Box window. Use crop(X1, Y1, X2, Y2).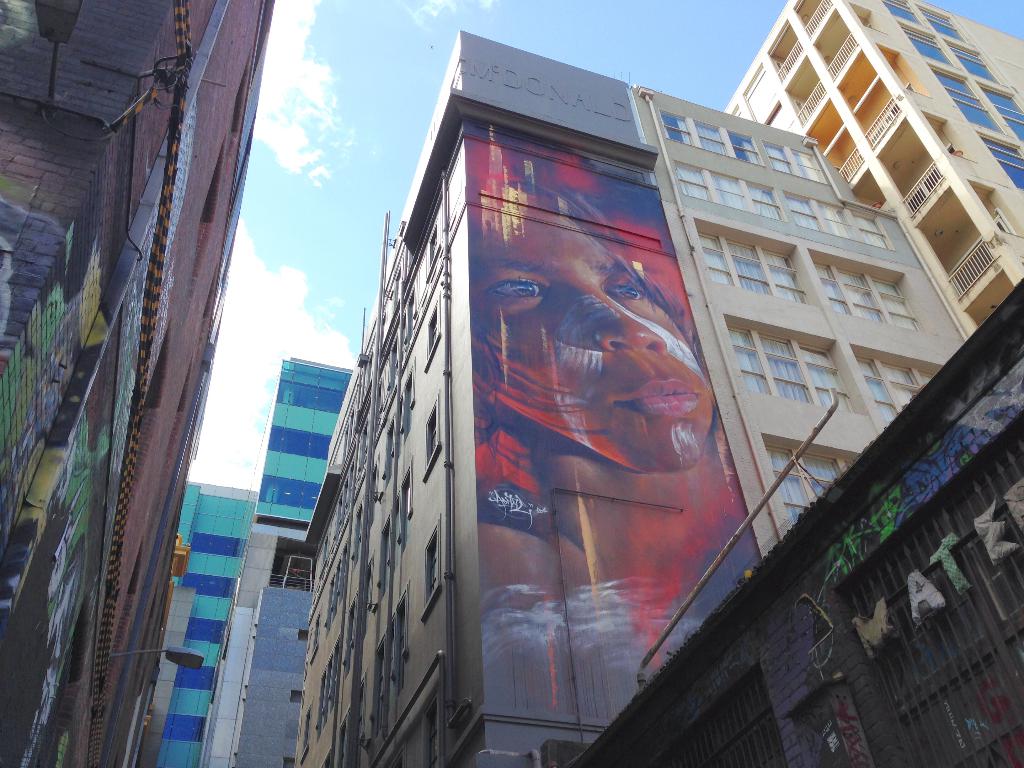
crop(863, 273, 916, 326).
